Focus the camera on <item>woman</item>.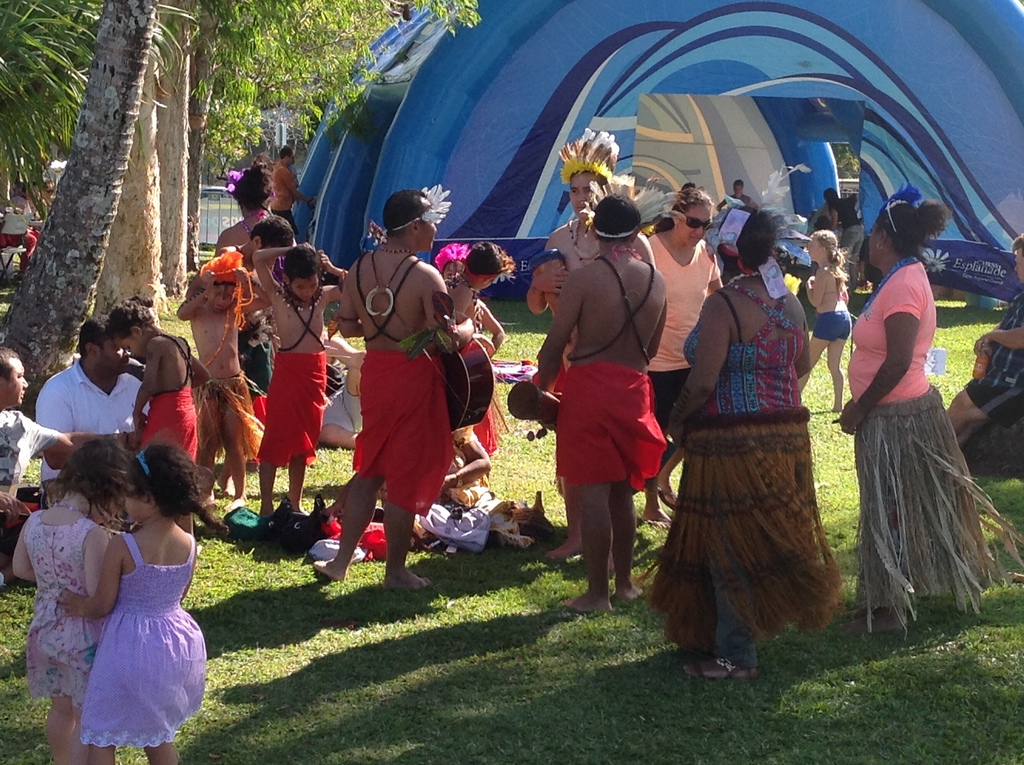
Focus region: region(219, 163, 282, 390).
